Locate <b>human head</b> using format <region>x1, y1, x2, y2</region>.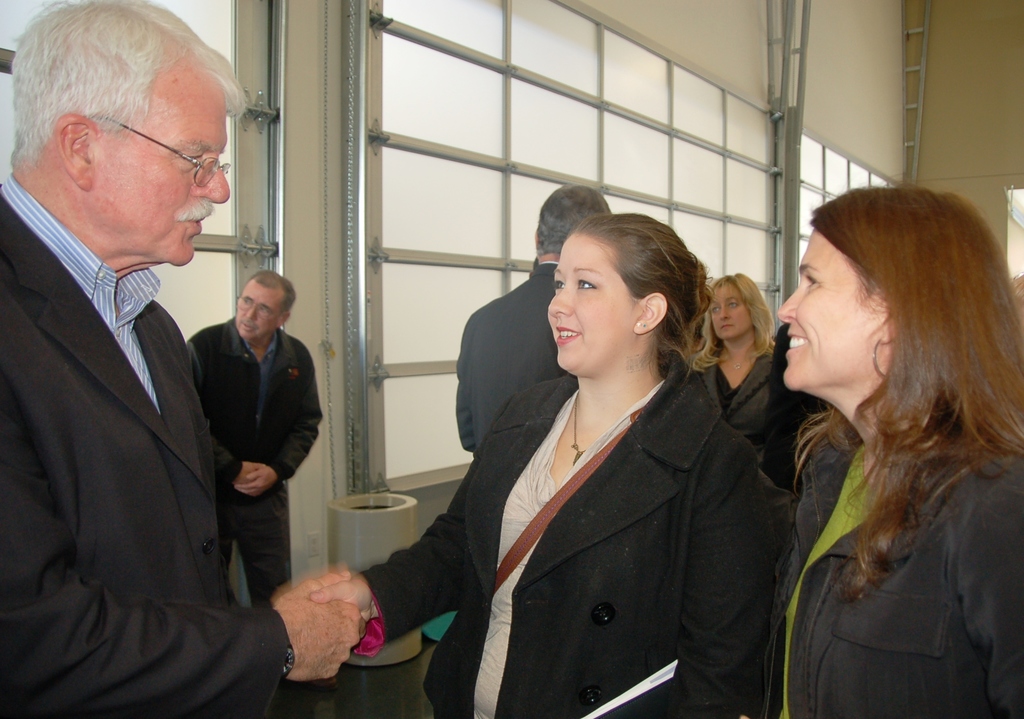
<region>776, 186, 1012, 388</region>.
